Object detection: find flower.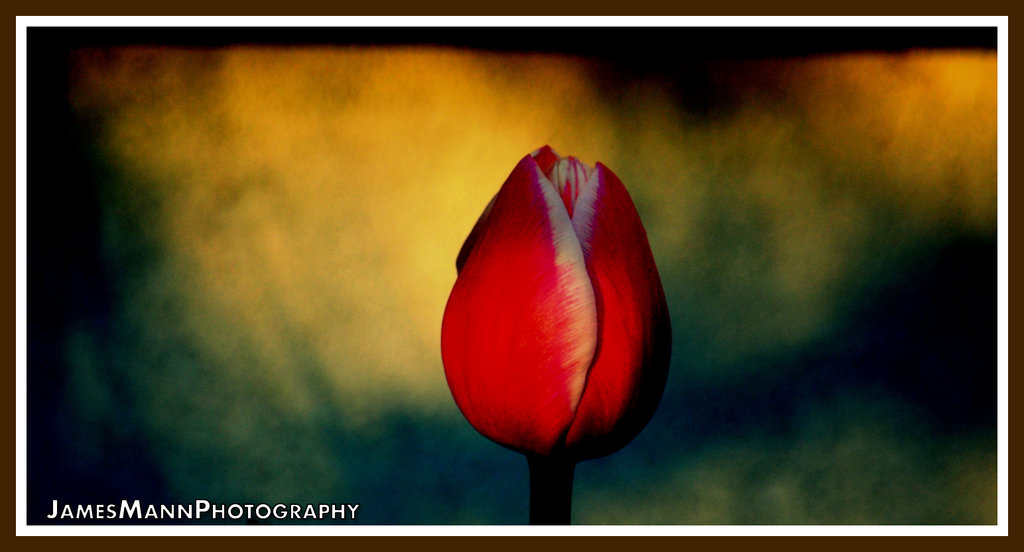
x1=438 y1=159 x2=680 y2=459.
